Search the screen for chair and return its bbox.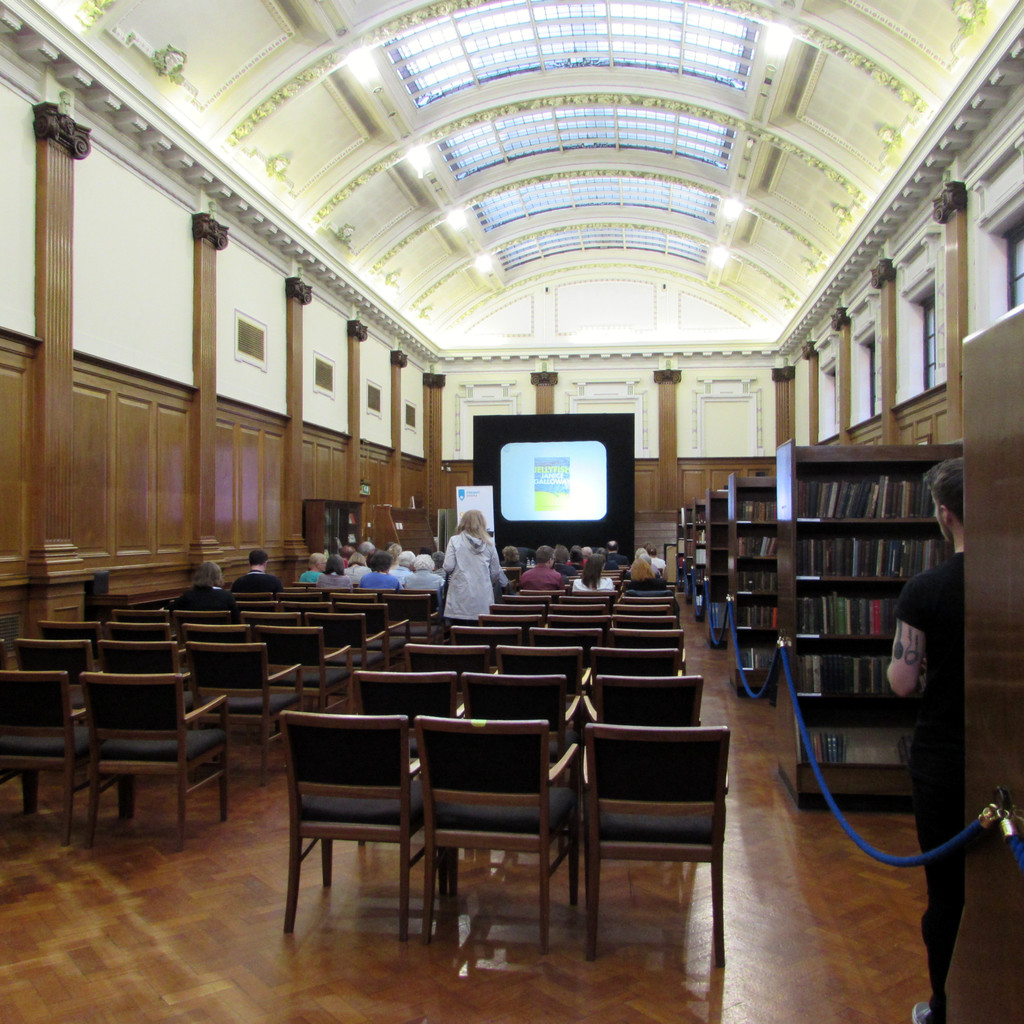
Found: 403,637,490,672.
